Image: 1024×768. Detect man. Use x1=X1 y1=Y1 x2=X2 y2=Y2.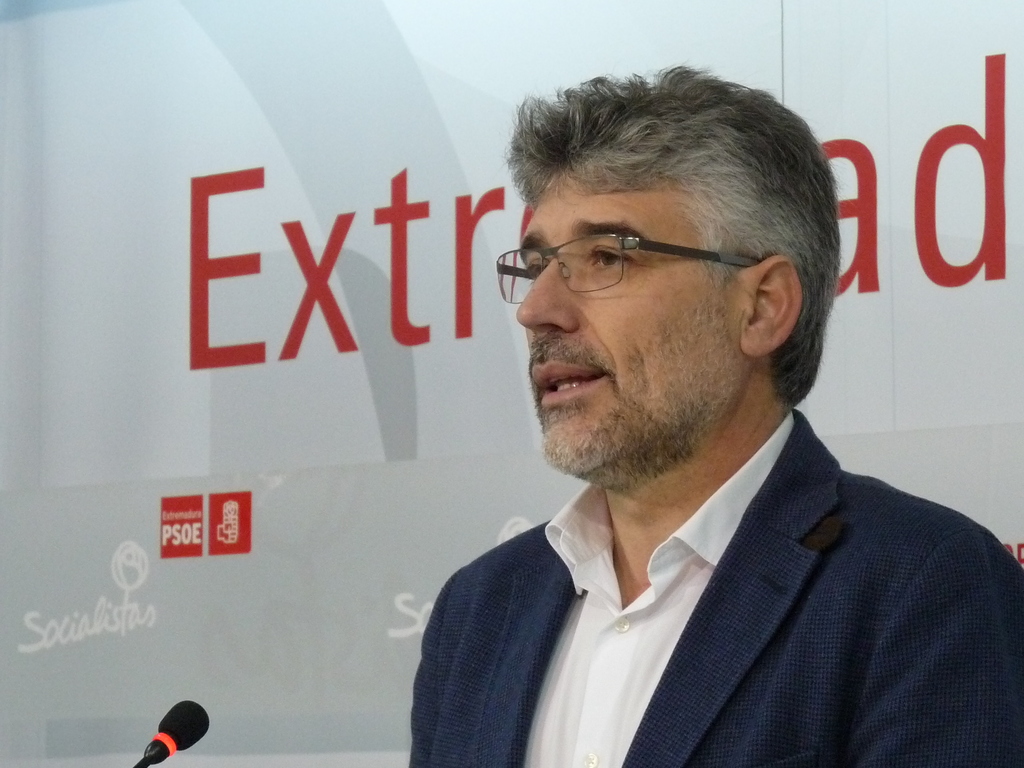
x1=379 y1=90 x2=1023 y2=753.
